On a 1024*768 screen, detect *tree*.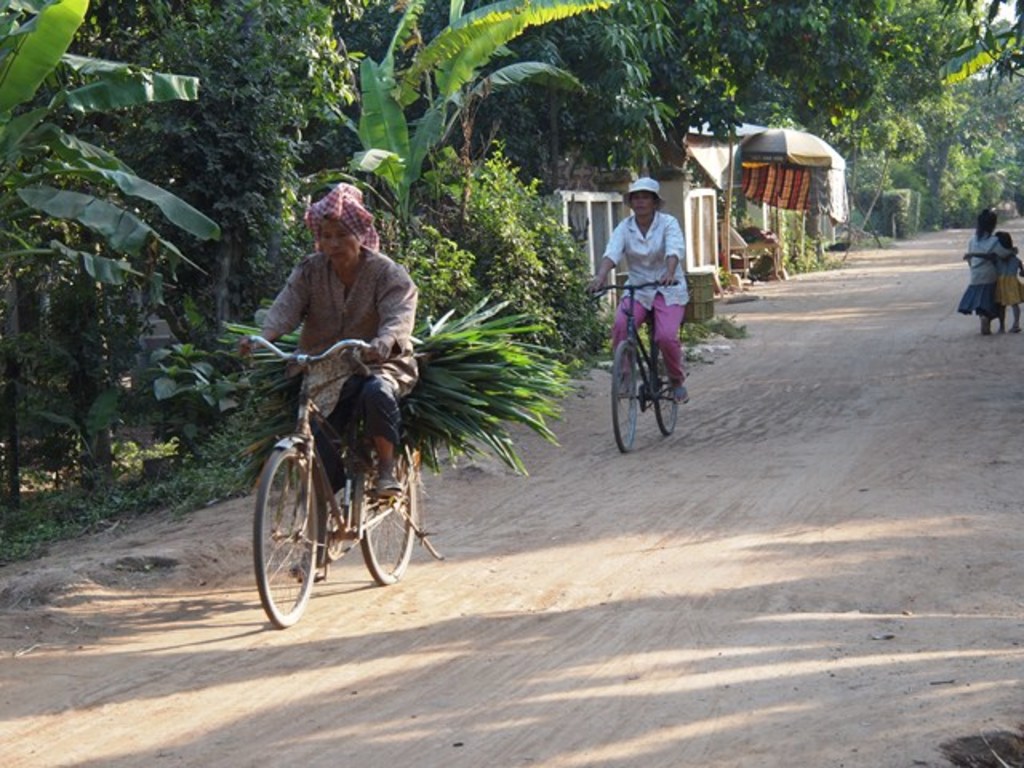
[915, 126, 1011, 219].
